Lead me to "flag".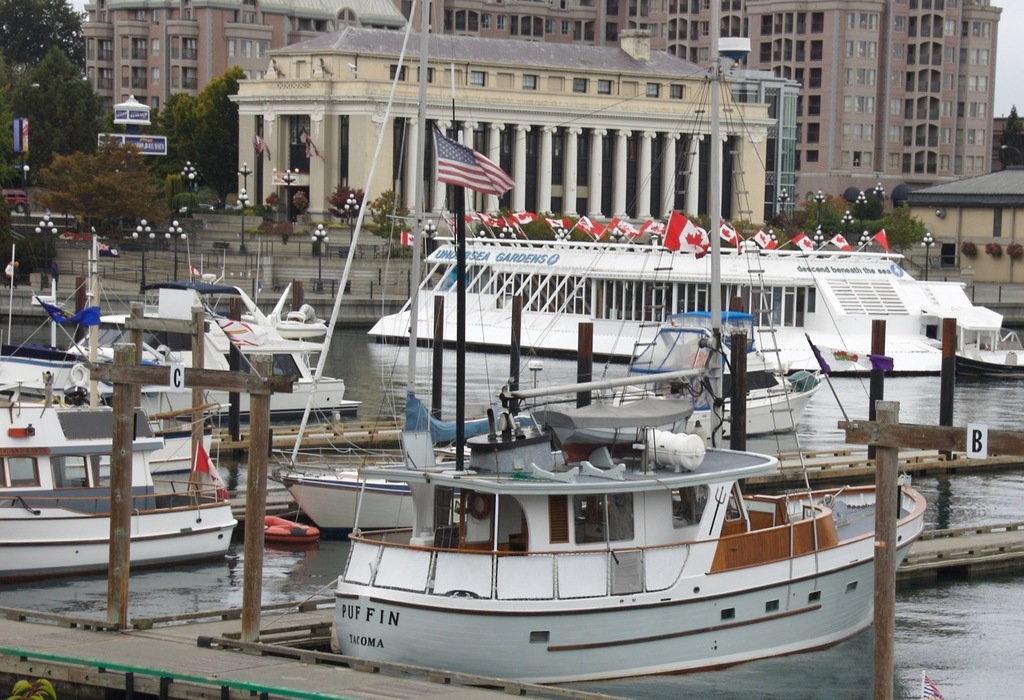
Lead to detection(28, 288, 108, 332).
